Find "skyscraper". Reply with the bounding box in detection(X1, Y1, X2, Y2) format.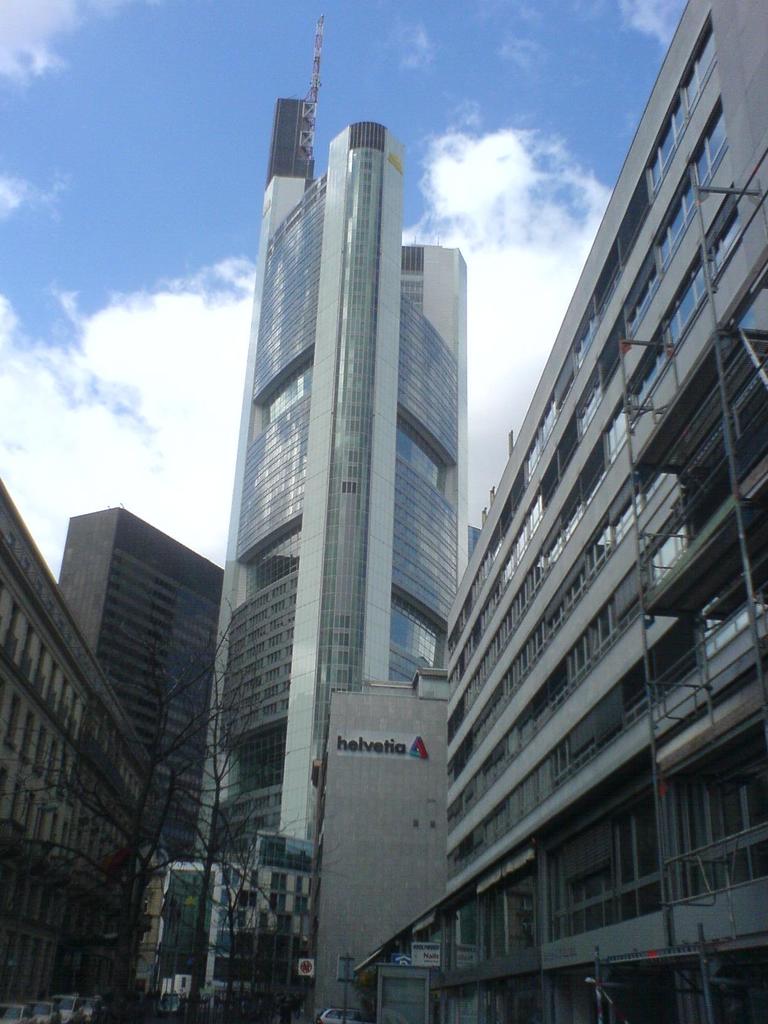
detection(204, 48, 516, 978).
